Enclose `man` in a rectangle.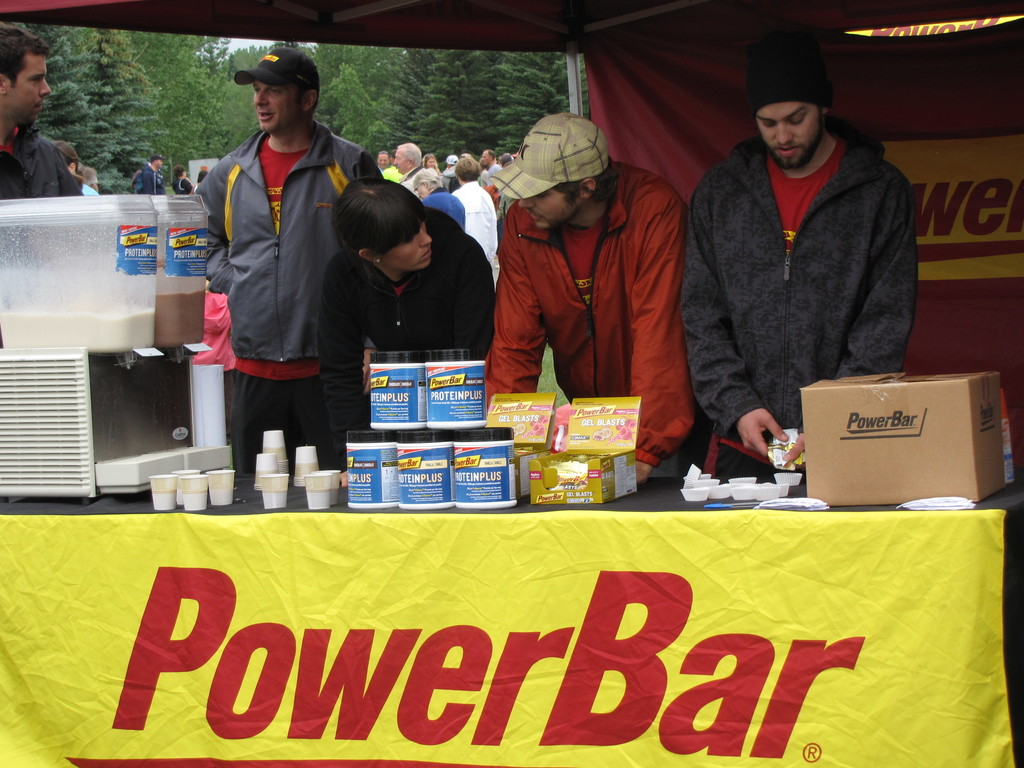
(left=129, top=152, right=166, bottom=193).
